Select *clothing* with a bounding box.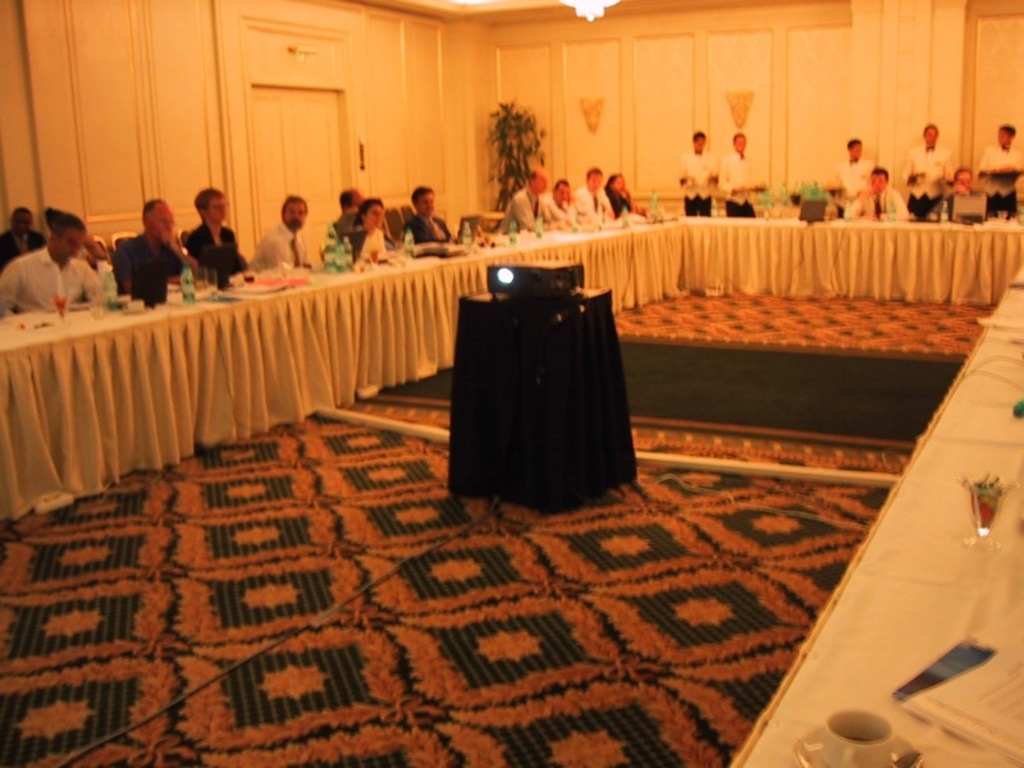
region(902, 142, 954, 223).
